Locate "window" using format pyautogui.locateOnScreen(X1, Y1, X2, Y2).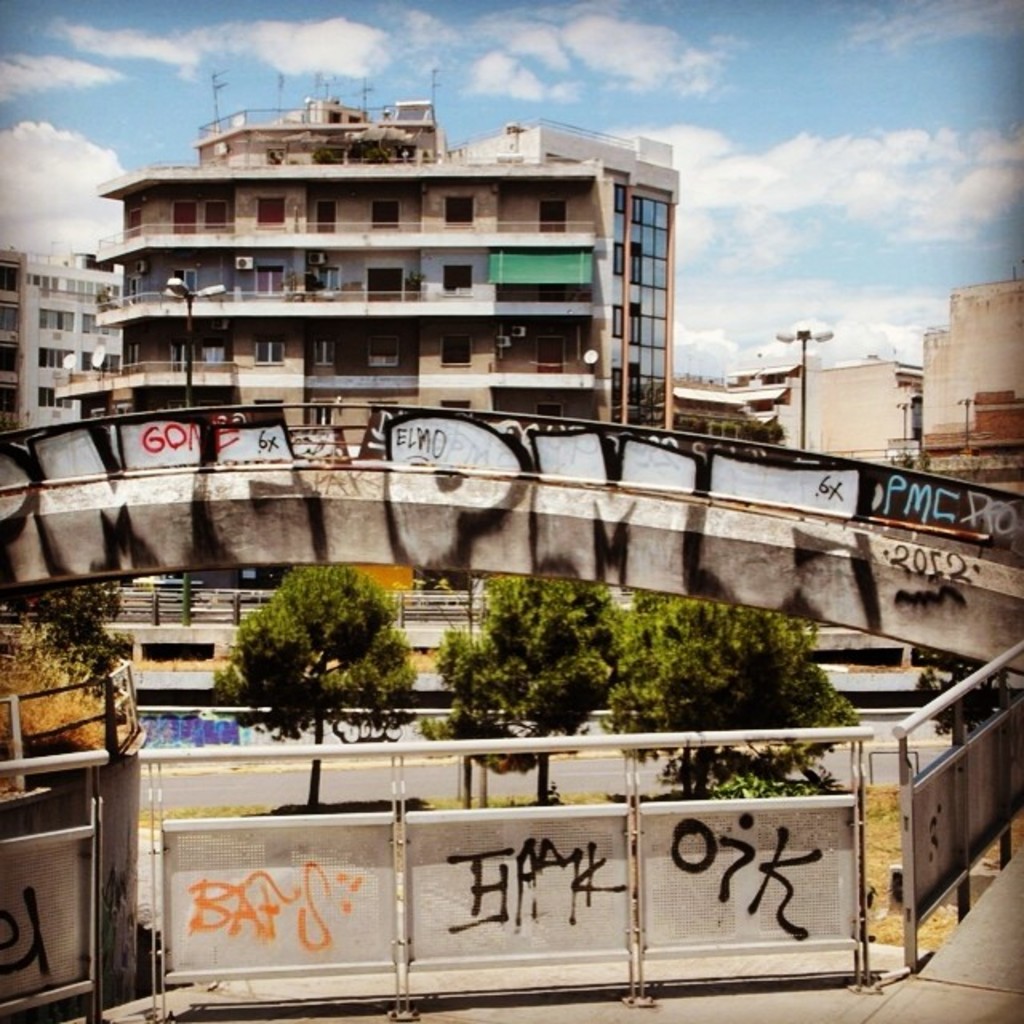
pyautogui.locateOnScreen(82, 312, 122, 339).
